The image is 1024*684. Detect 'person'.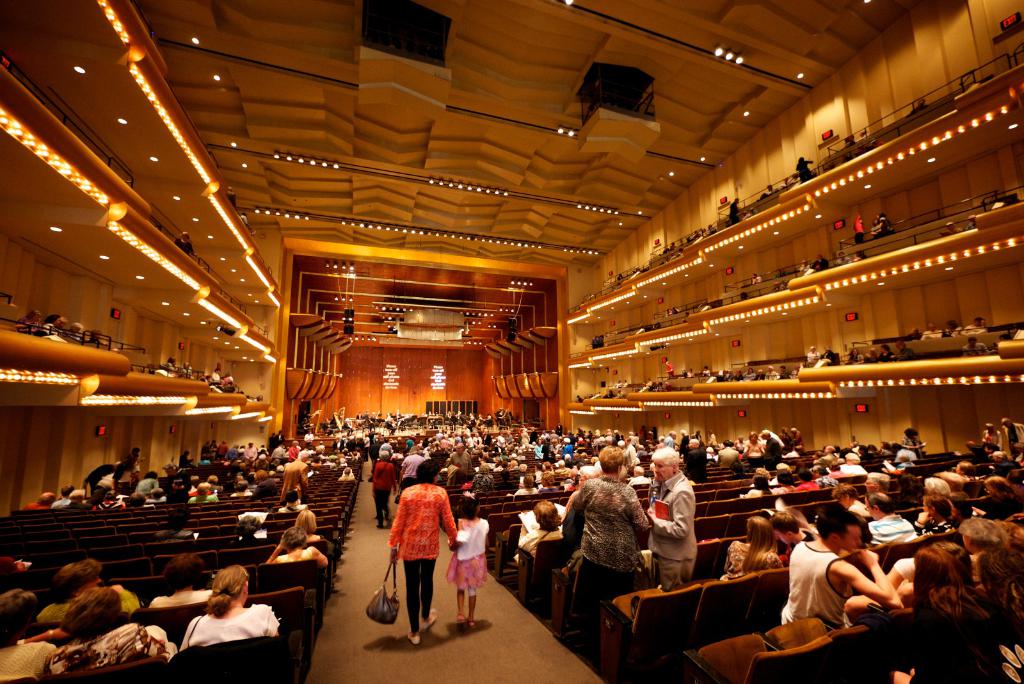
Detection: (x1=852, y1=249, x2=865, y2=260).
